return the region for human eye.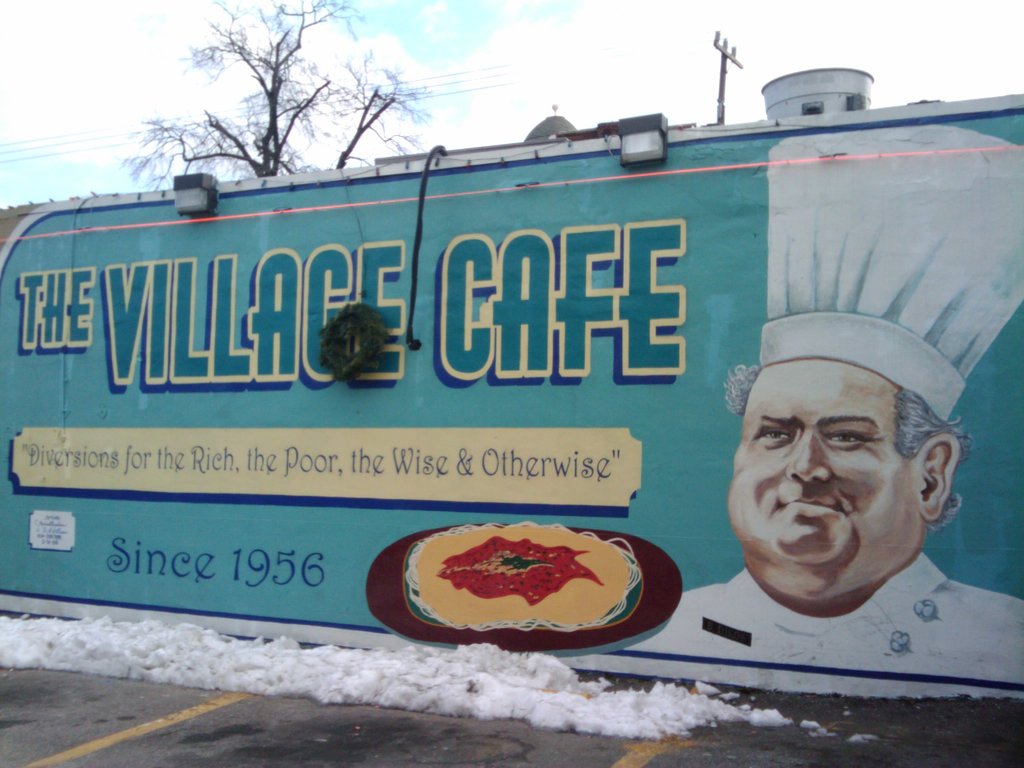
pyautogui.locateOnScreen(824, 428, 888, 452).
